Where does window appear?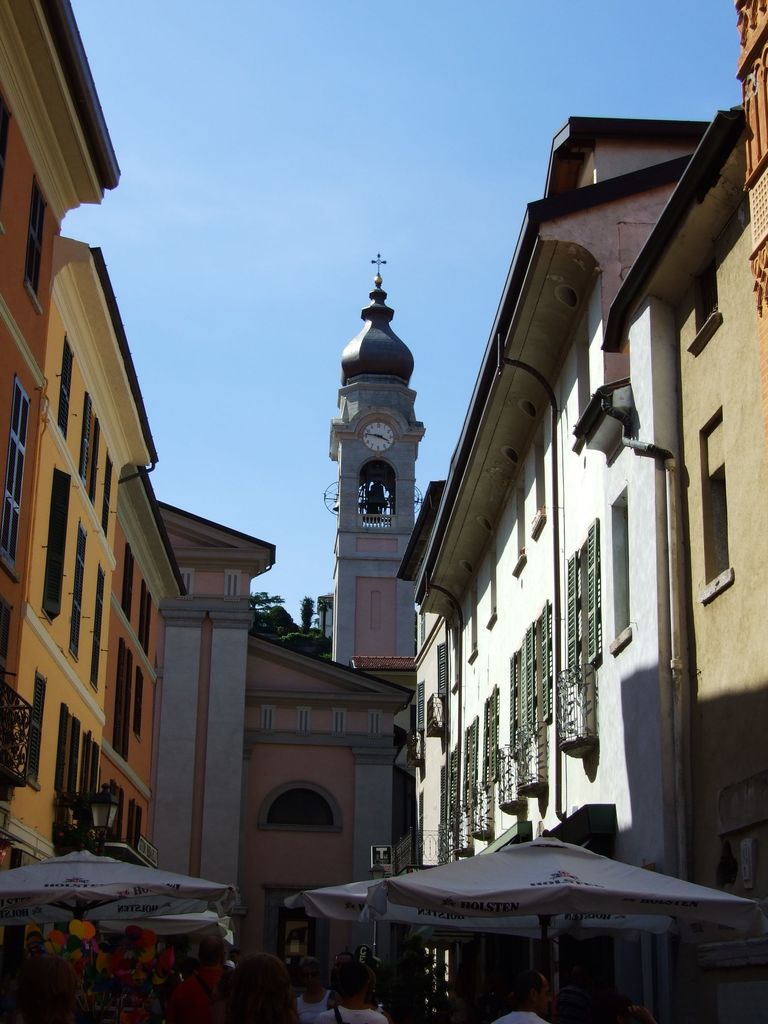
Appears at l=704, t=400, r=735, b=577.
